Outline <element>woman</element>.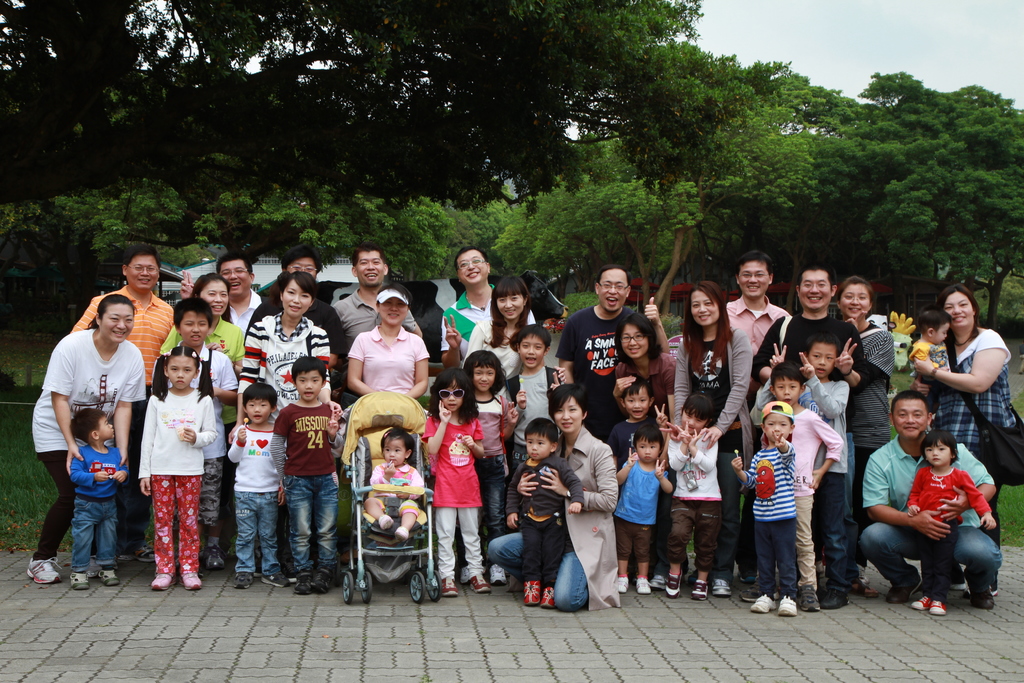
Outline: box(664, 281, 760, 597).
